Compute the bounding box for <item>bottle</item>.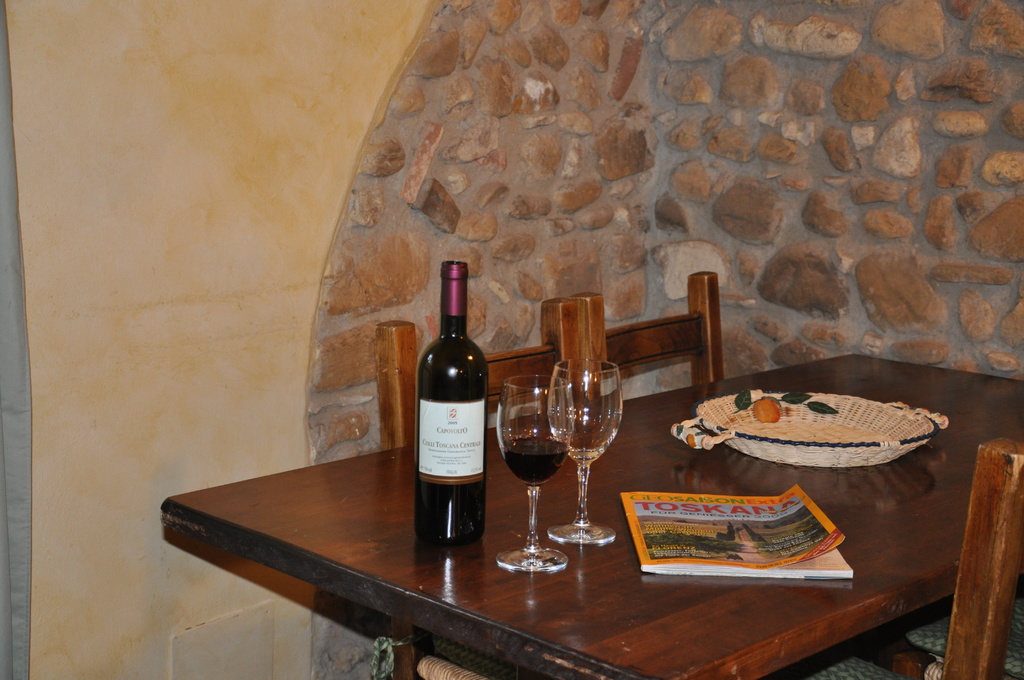
Rect(410, 272, 500, 553).
